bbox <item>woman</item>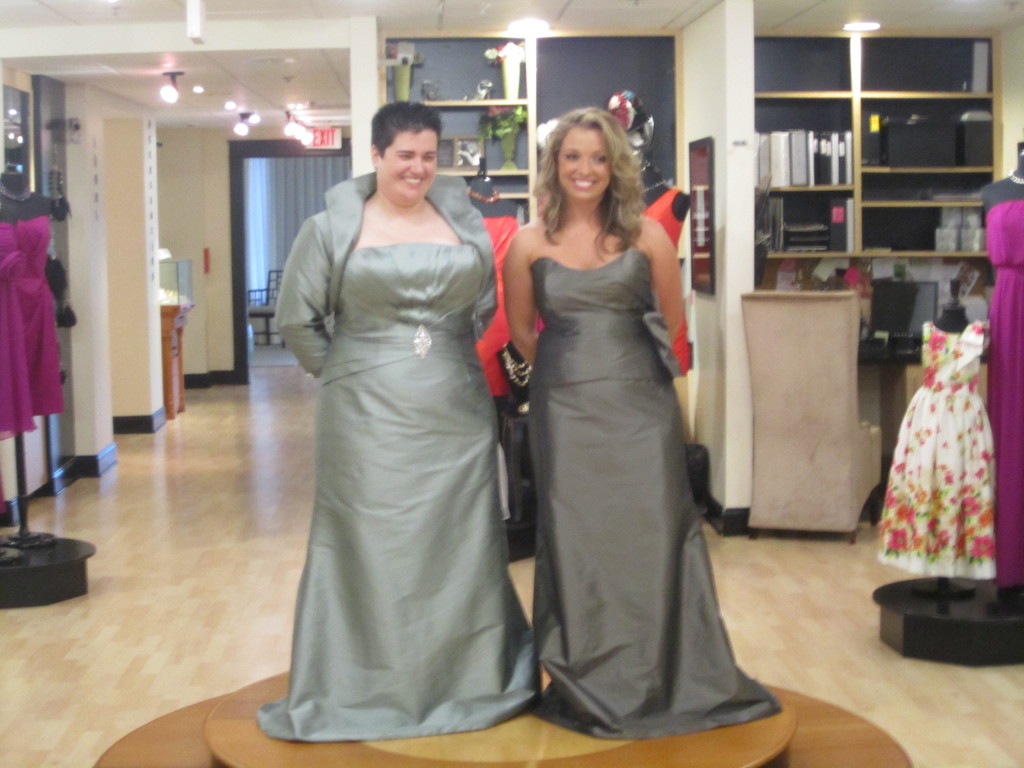
bbox=[495, 110, 780, 735]
